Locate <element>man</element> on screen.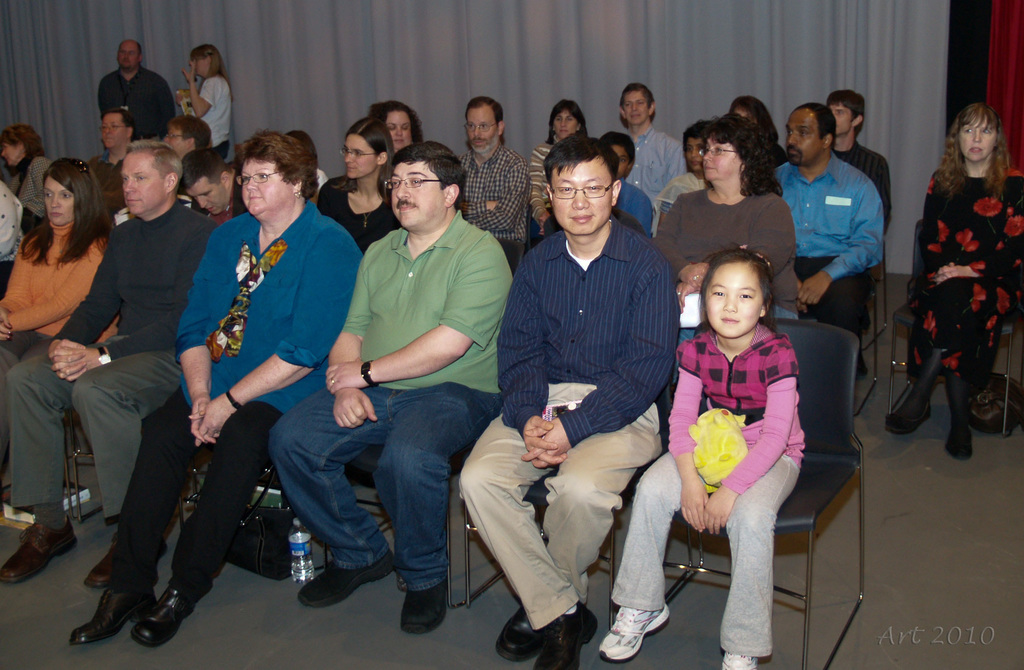
On screen at 824/86/886/204.
